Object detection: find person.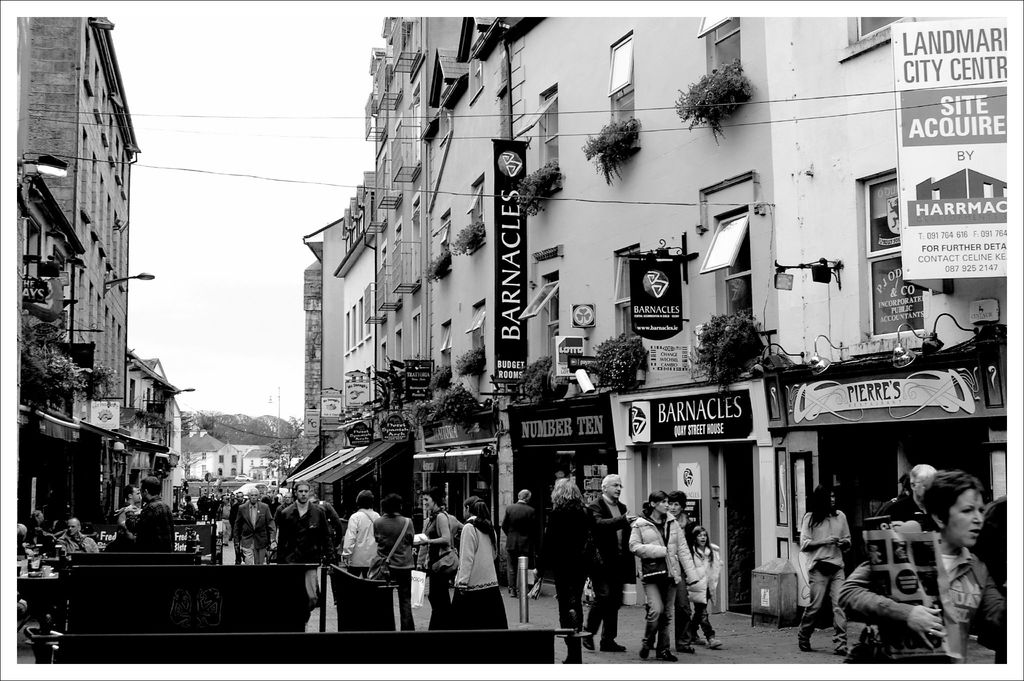
124,475,180,555.
